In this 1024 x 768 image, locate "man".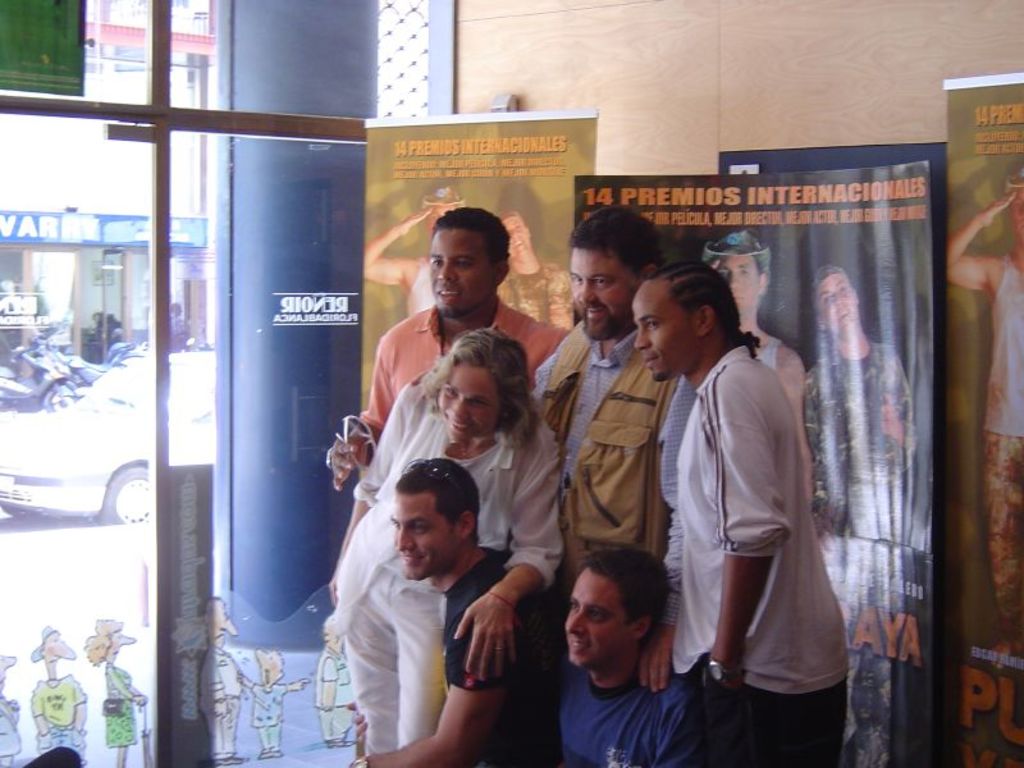
Bounding box: region(0, 654, 23, 767).
